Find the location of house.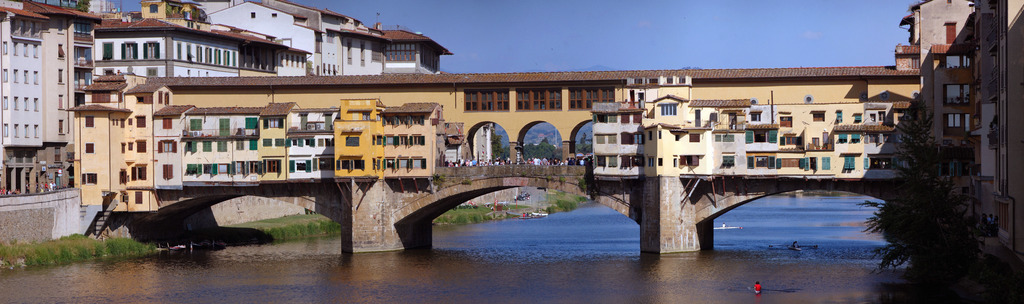
Location: x1=319 y1=9 x2=385 y2=72.
